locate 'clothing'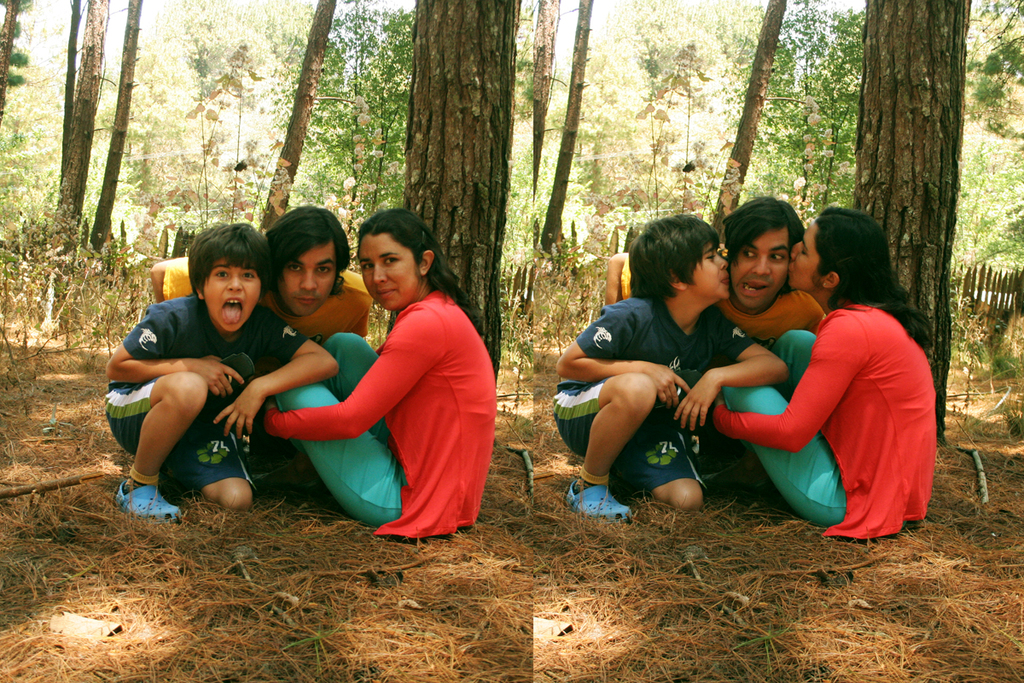
<region>93, 290, 306, 495</region>
